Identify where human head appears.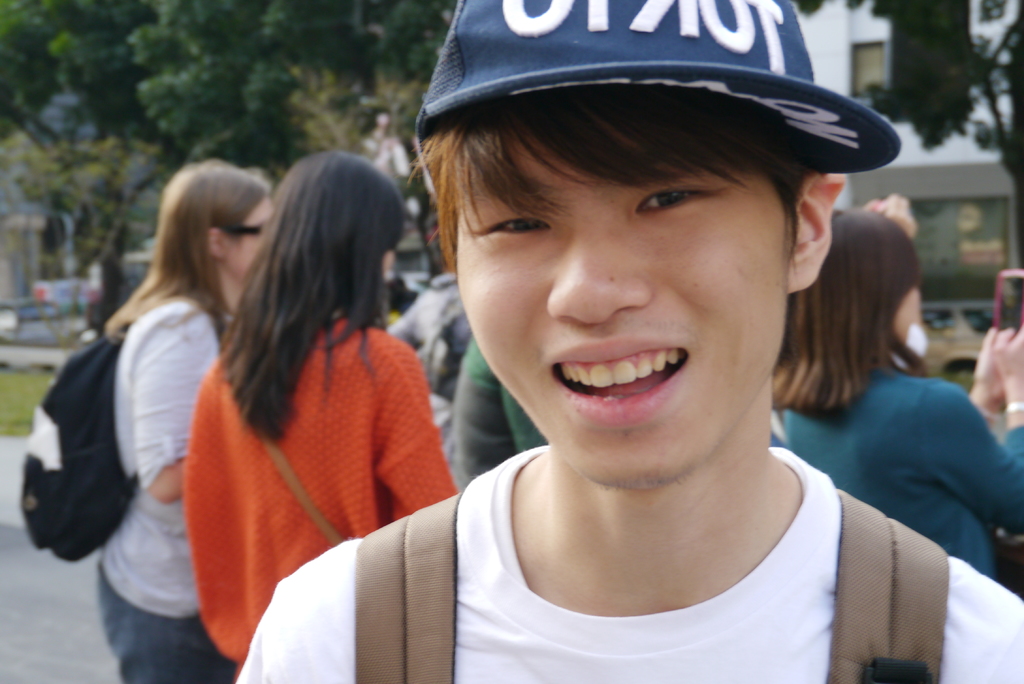
Appears at [154,155,274,284].
